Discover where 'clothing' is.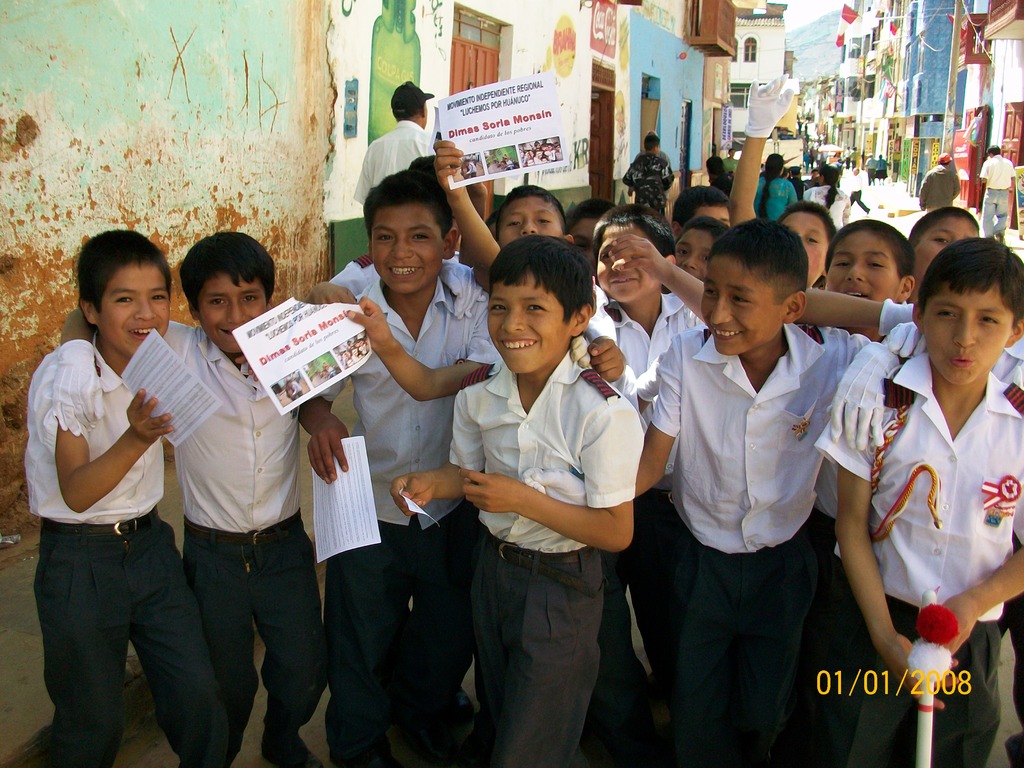
Discovered at bbox(637, 149, 668, 160).
